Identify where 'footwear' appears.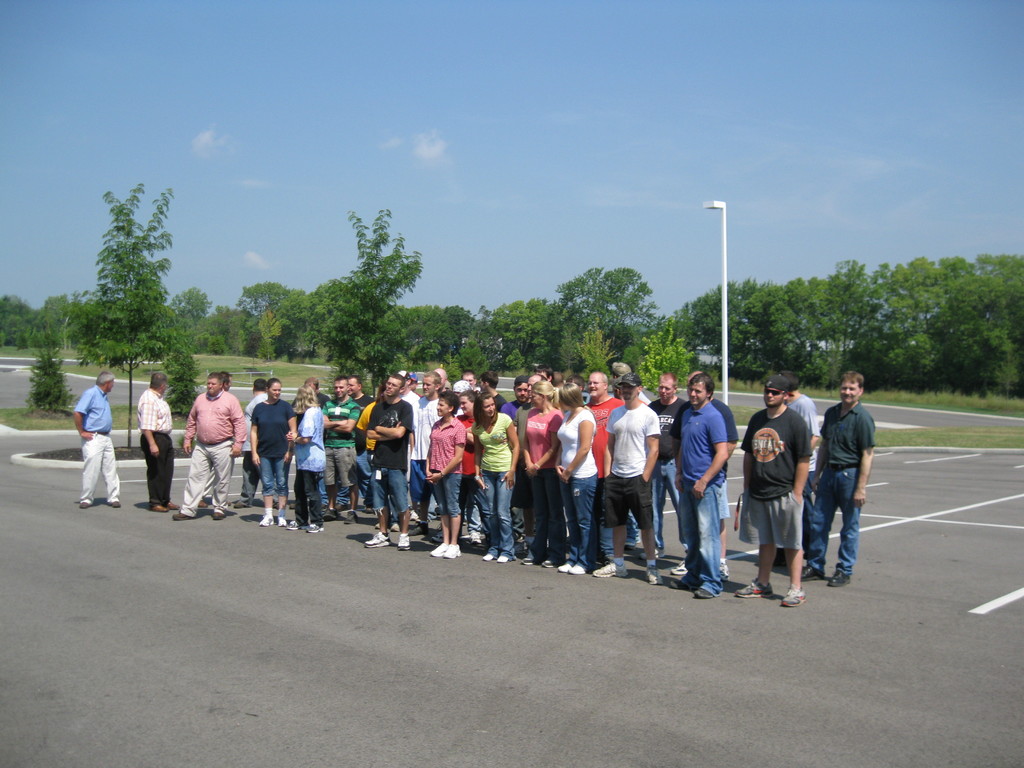
Appears at Rect(497, 556, 509, 561).
